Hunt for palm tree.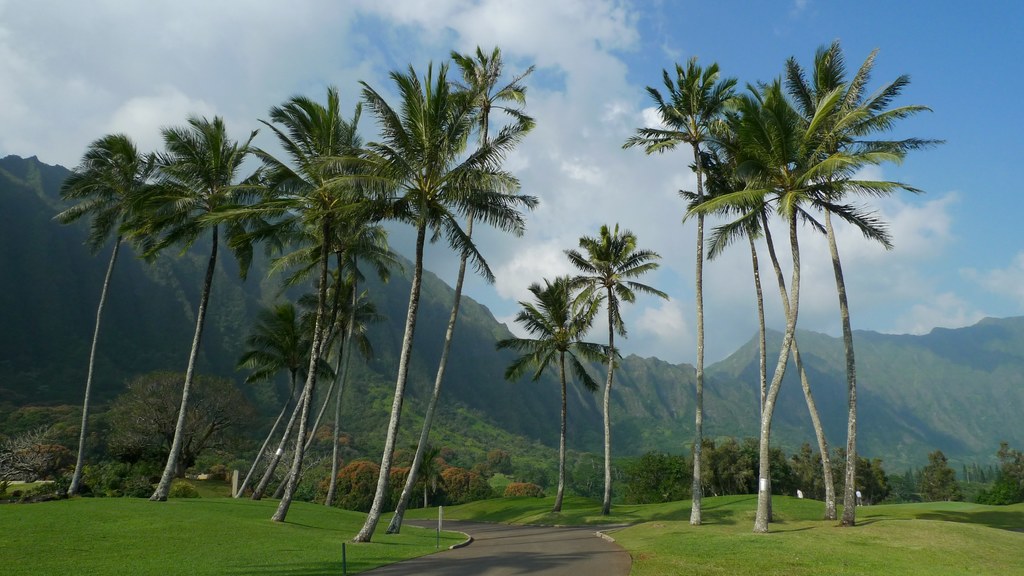
Hunted down at 364,66,456,544.
